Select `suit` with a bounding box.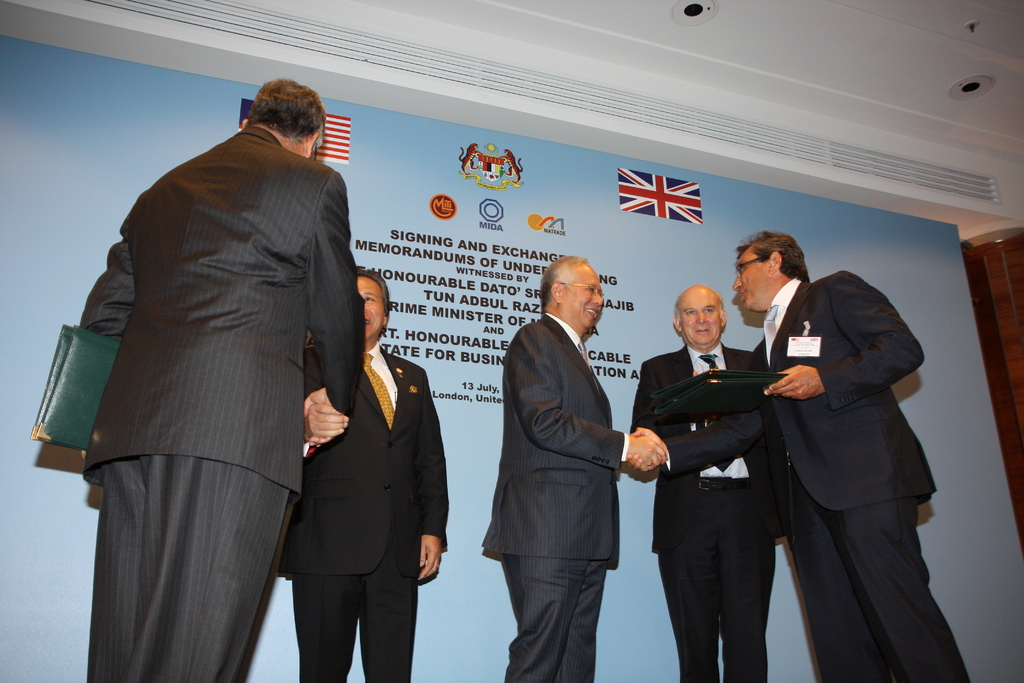
Rect(54, 44, 371, 682).
